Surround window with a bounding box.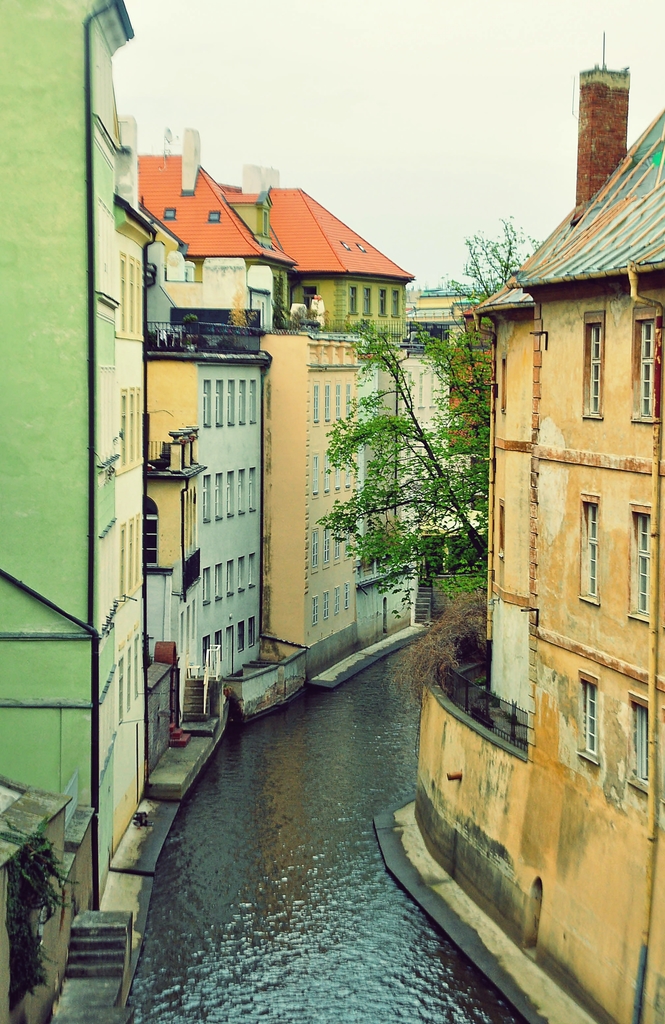
x1=120 y1=524 x2=126 y2=600.
